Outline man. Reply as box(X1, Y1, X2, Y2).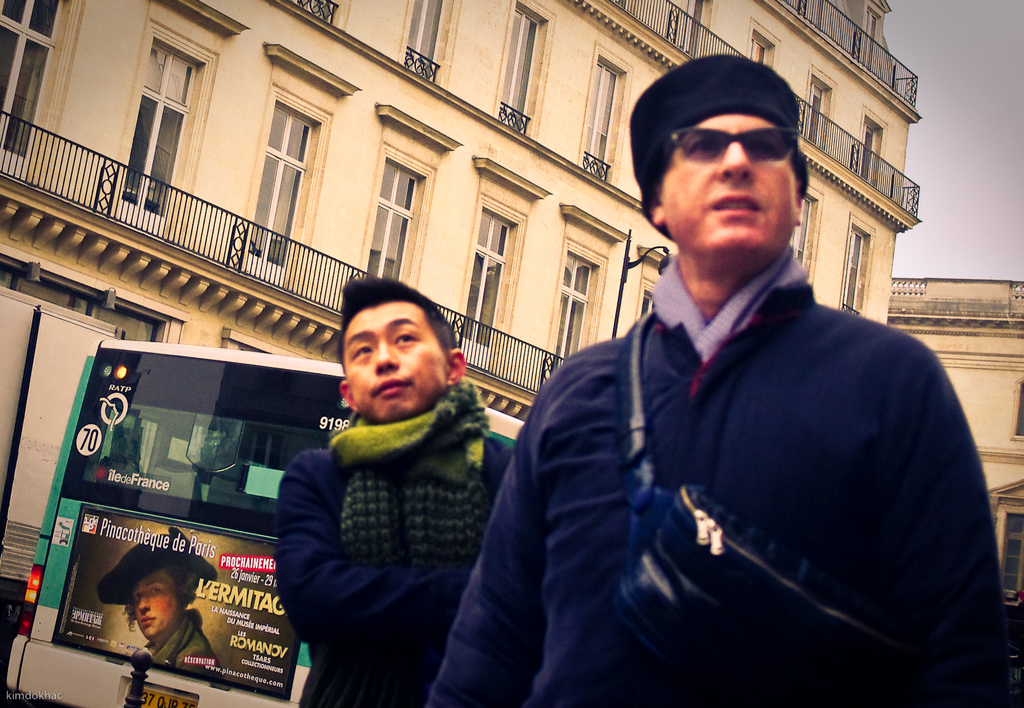
box(97, 526, 215, 679).
